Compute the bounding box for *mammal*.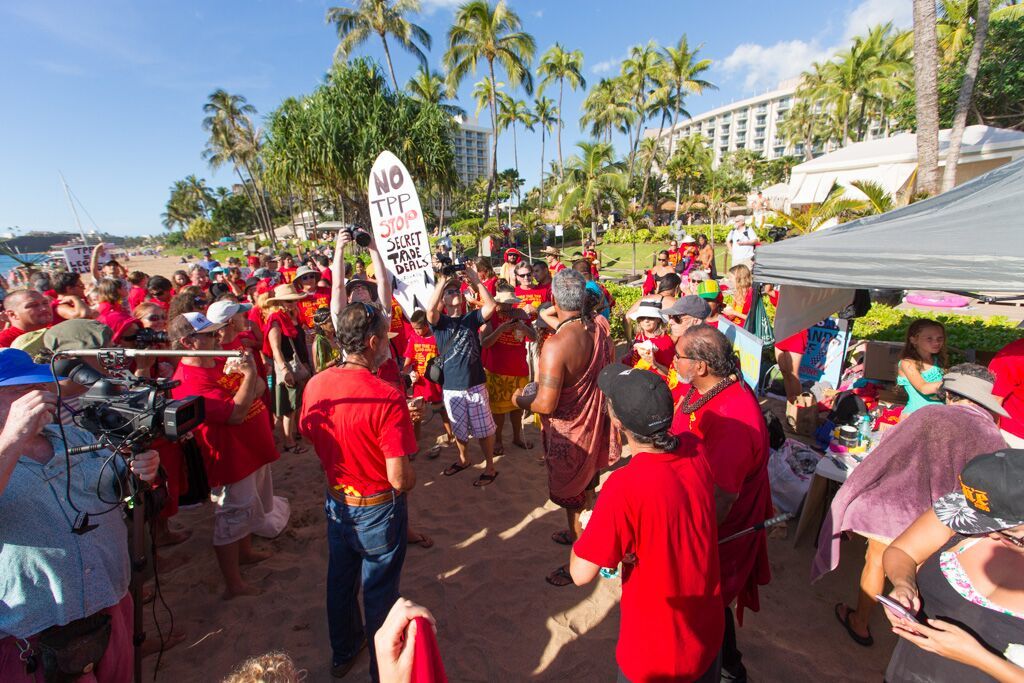
pyautogui.locateOnScreen(876, 450, 1023, 682).
